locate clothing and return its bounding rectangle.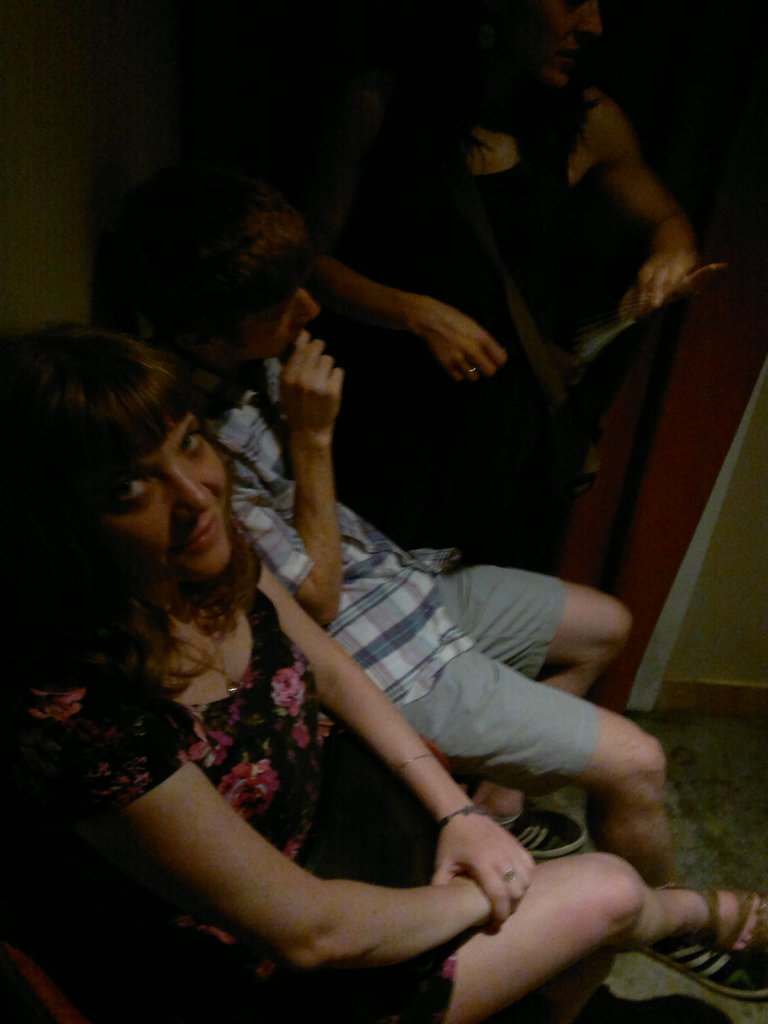
bbox=[327, 82, 600, 547].
